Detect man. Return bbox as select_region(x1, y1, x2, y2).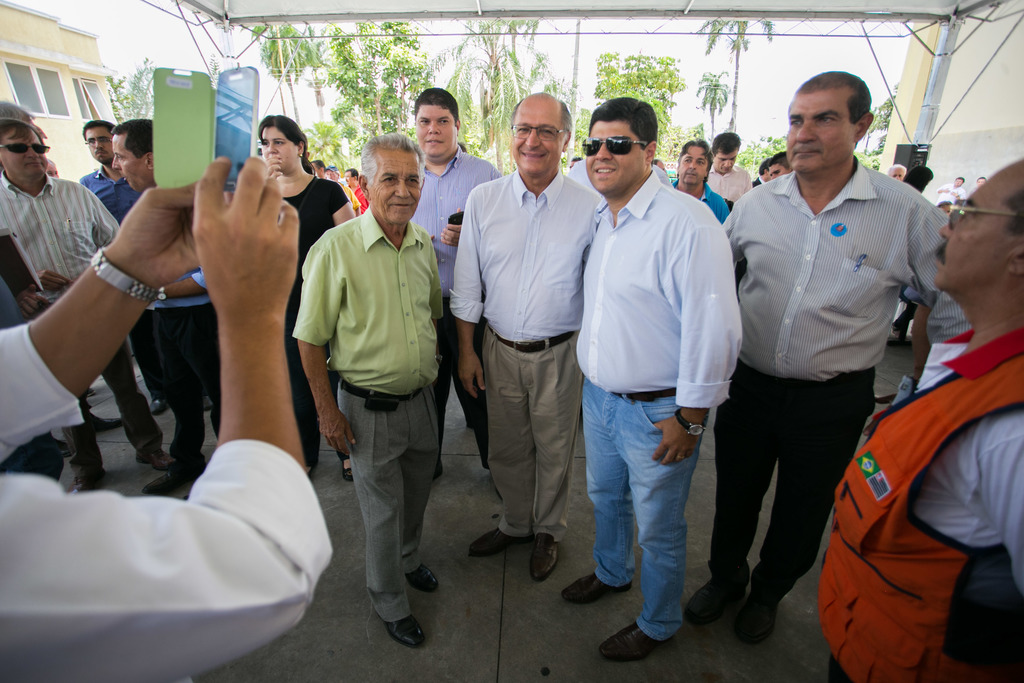
select_region(326, 167, 360, 215).
